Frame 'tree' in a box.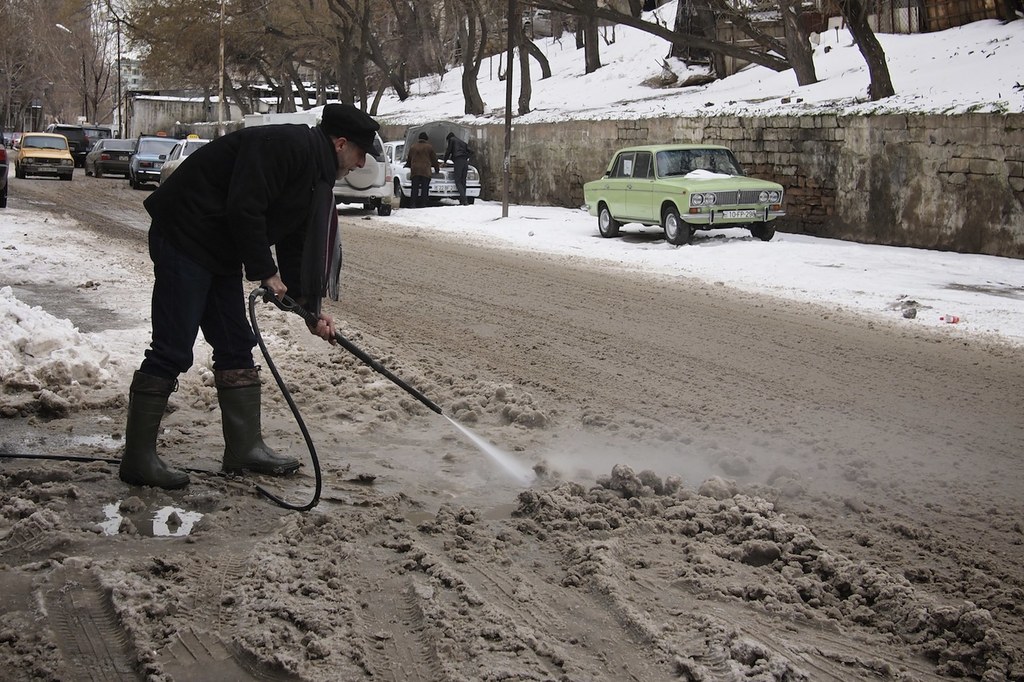
BBox(583, 0, 597, 66).
